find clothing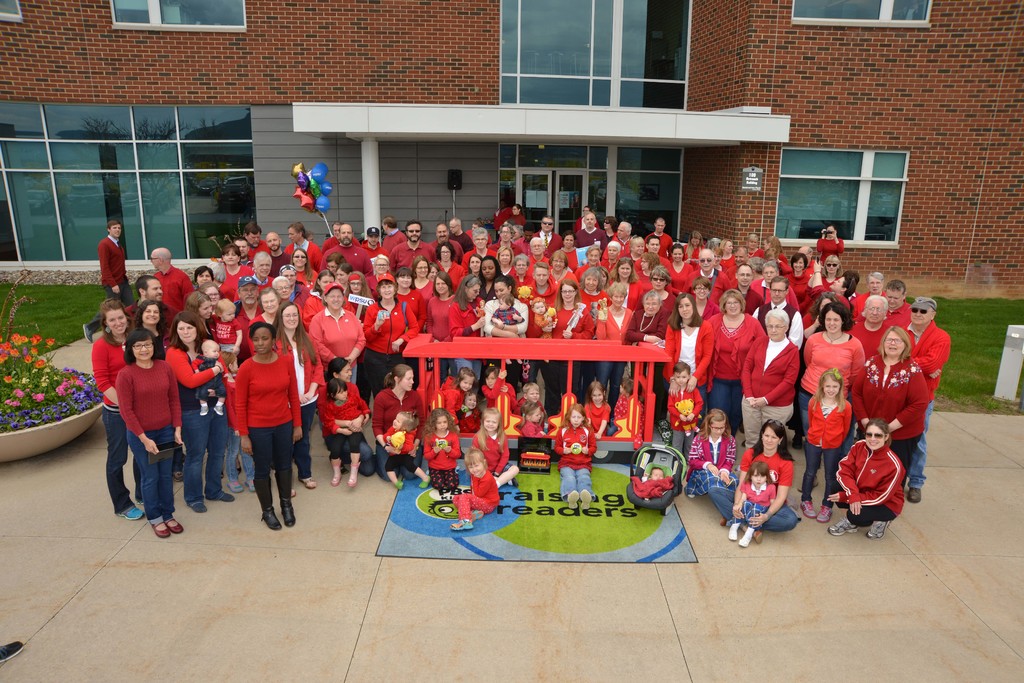
bbox=(97, 234, 134, 306)
